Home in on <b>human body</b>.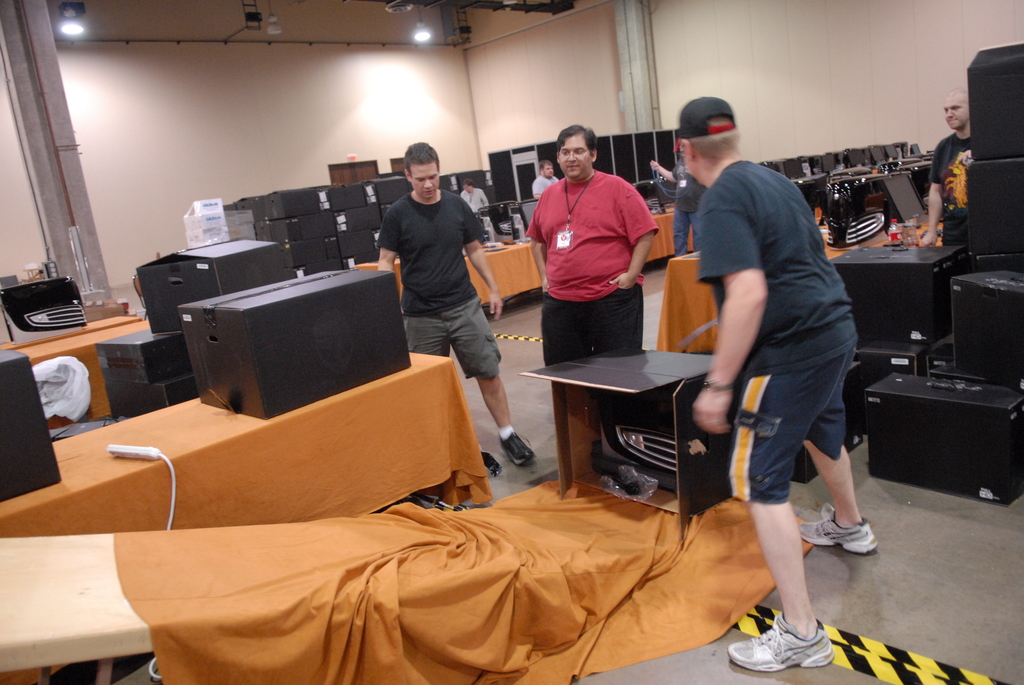
Homed in at (687, 157, 881, 673).
